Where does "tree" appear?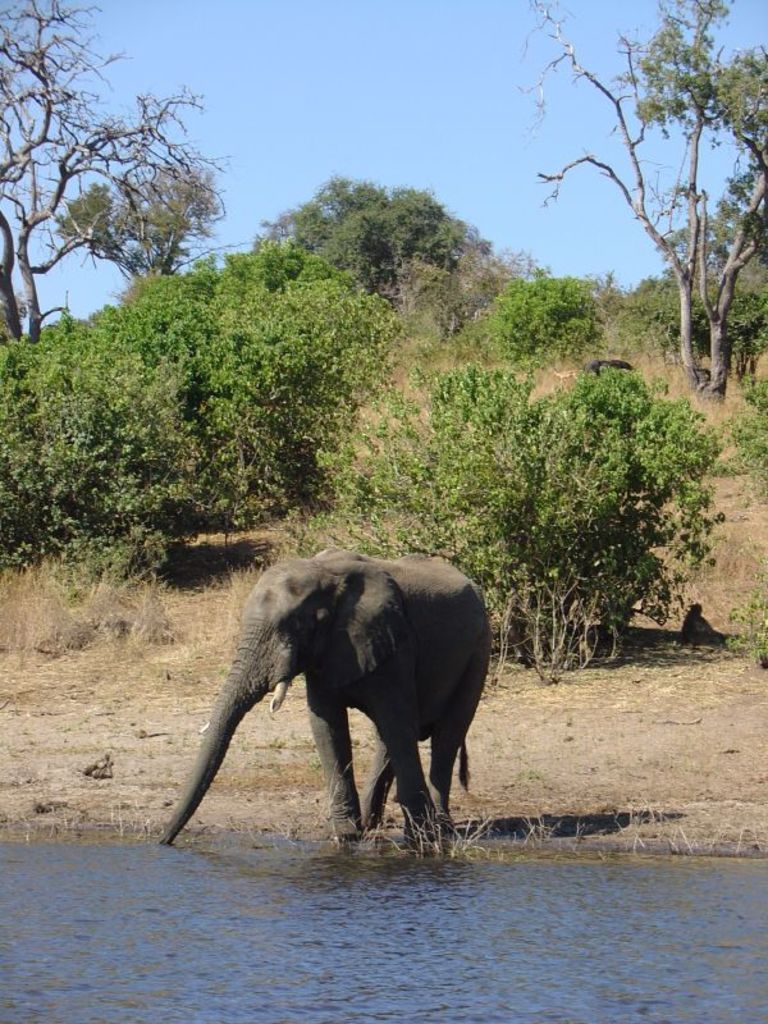
Appears at detection(503, 0, 767, 508).
